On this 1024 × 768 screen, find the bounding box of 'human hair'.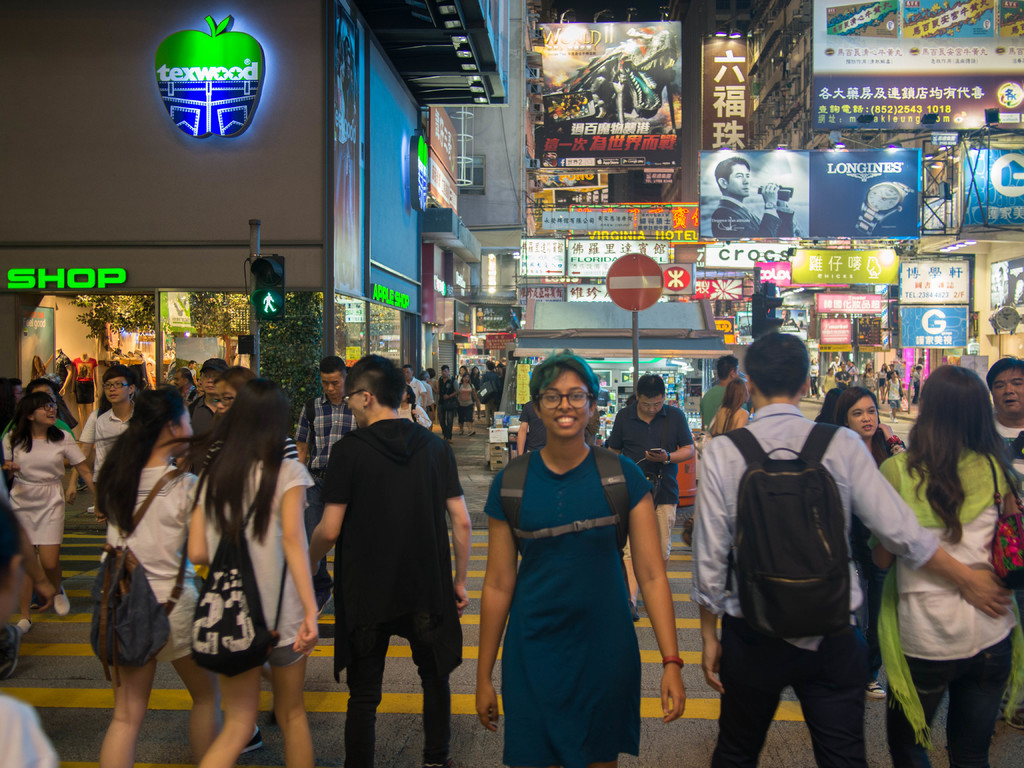
Bounding box: <bbox>987, 355, 1023, 393</bbox>.
